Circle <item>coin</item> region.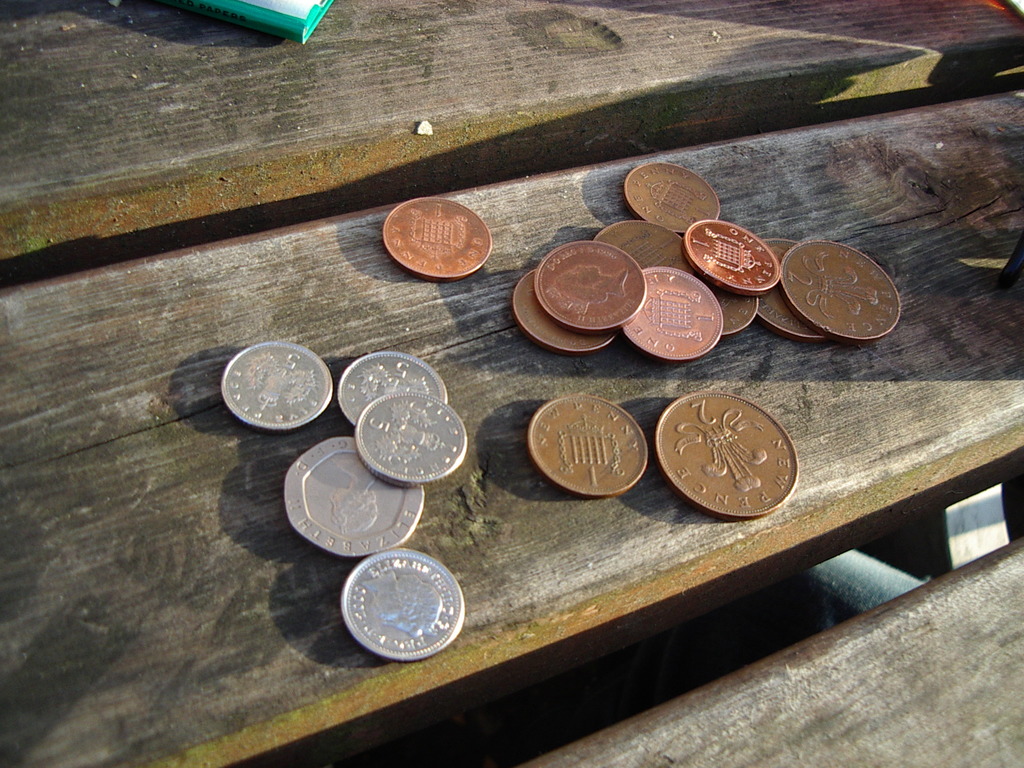
Region: (left=509, top=264, right=620, bottom=353).
